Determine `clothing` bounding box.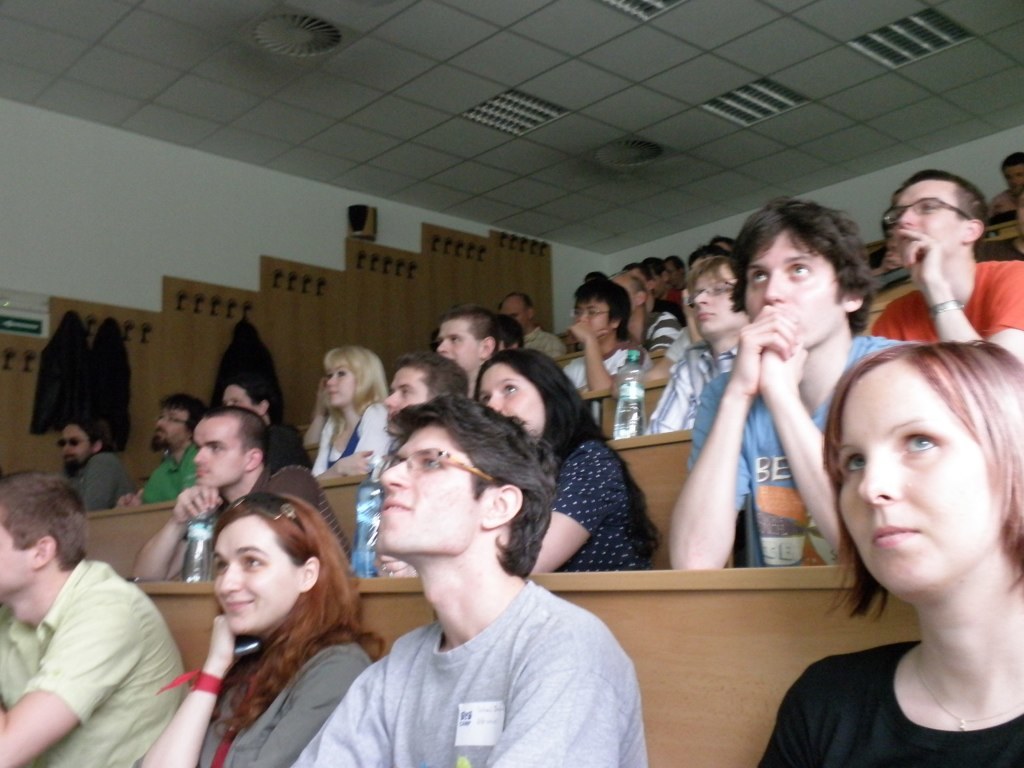
Determined: {"x1": 646, "y1": 338, "x2": 737, "y2": 436}.
